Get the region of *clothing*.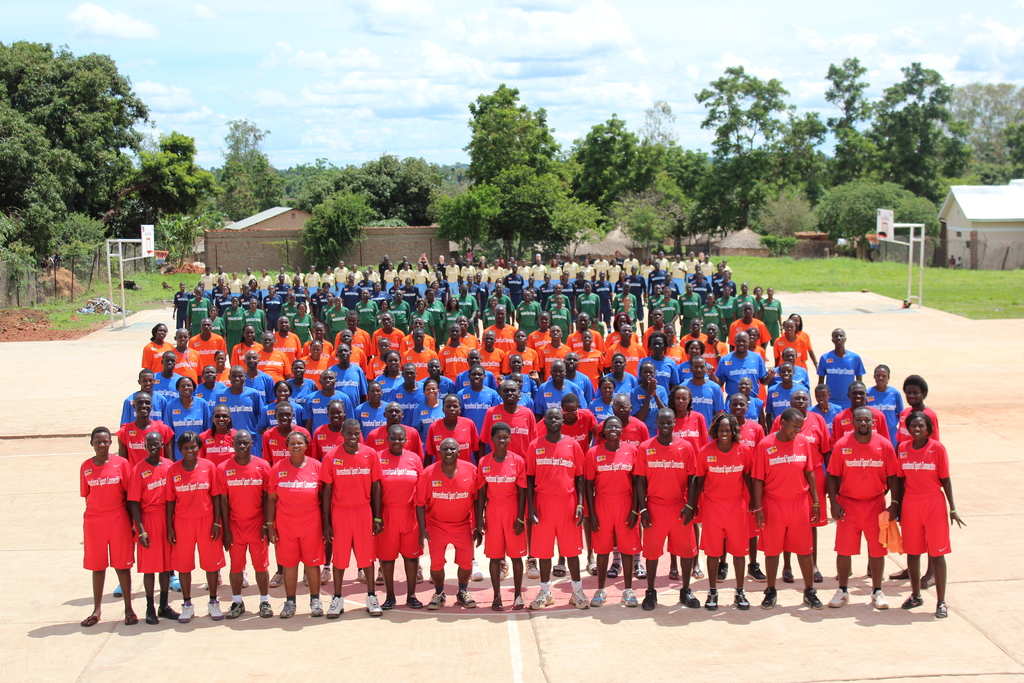
x1=578, y1=290, x2=607, y2=325.
